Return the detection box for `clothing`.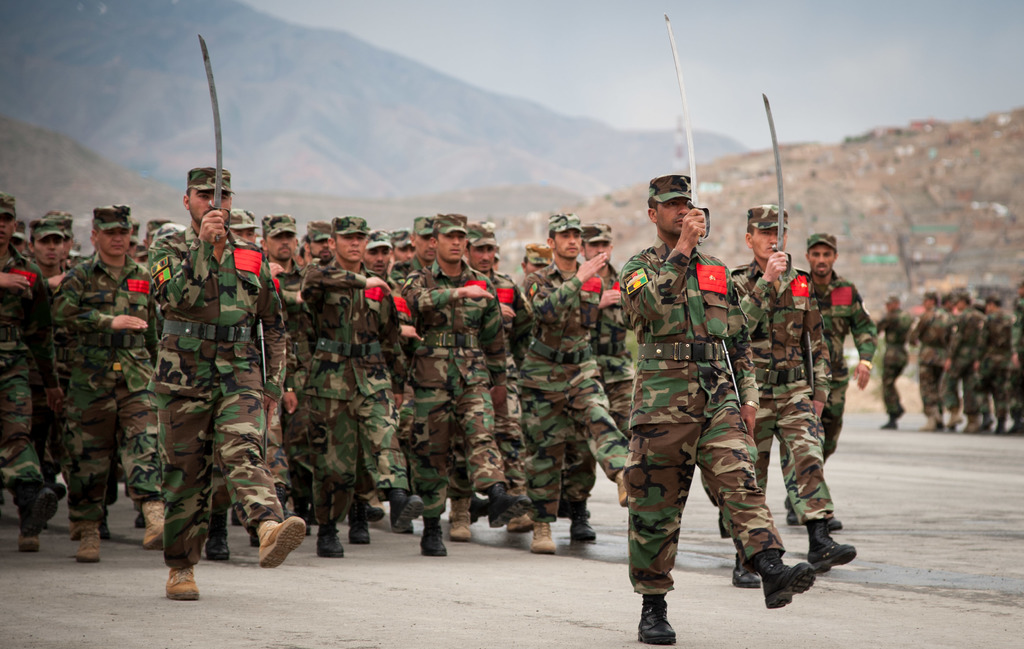
[161,215,289,570].
